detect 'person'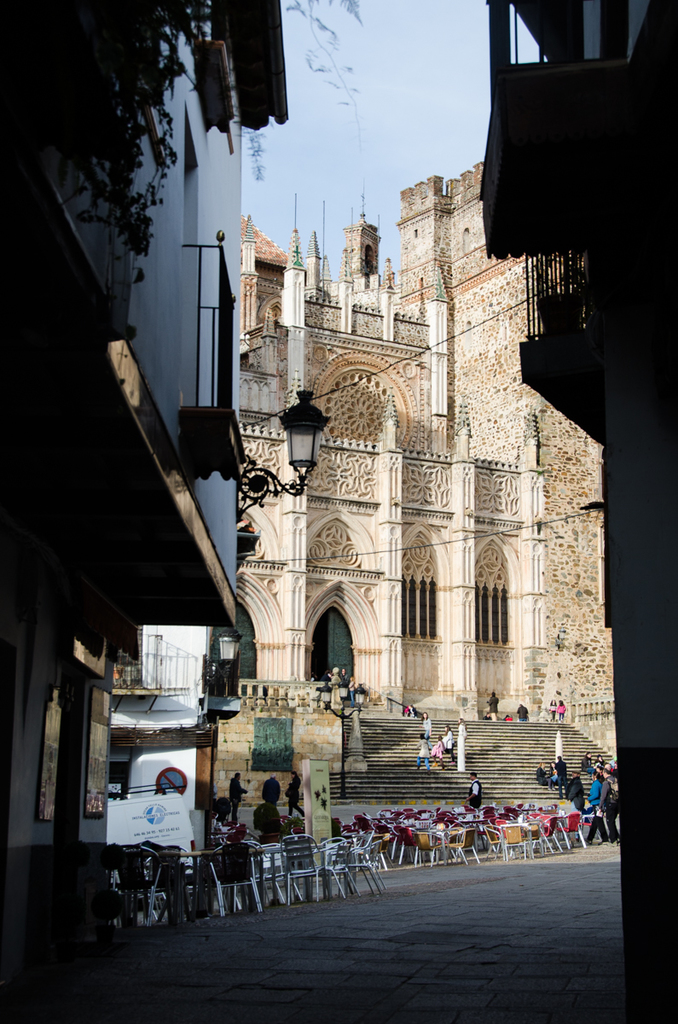
crop(422, 713, 432, 739)
